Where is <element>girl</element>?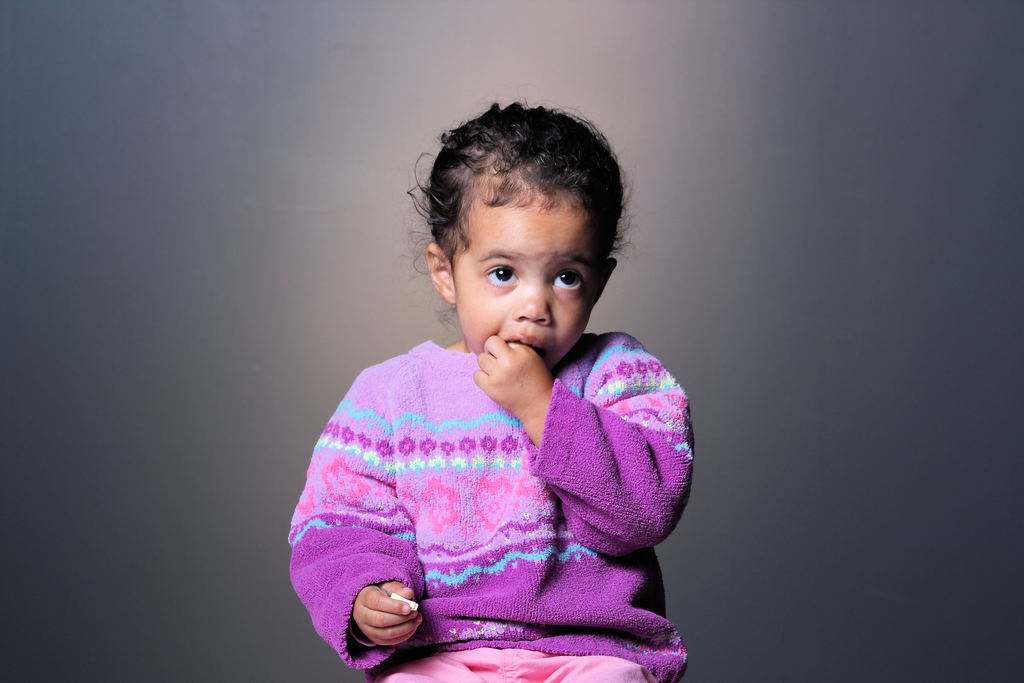
Rect(291, 97, 697, 682).
